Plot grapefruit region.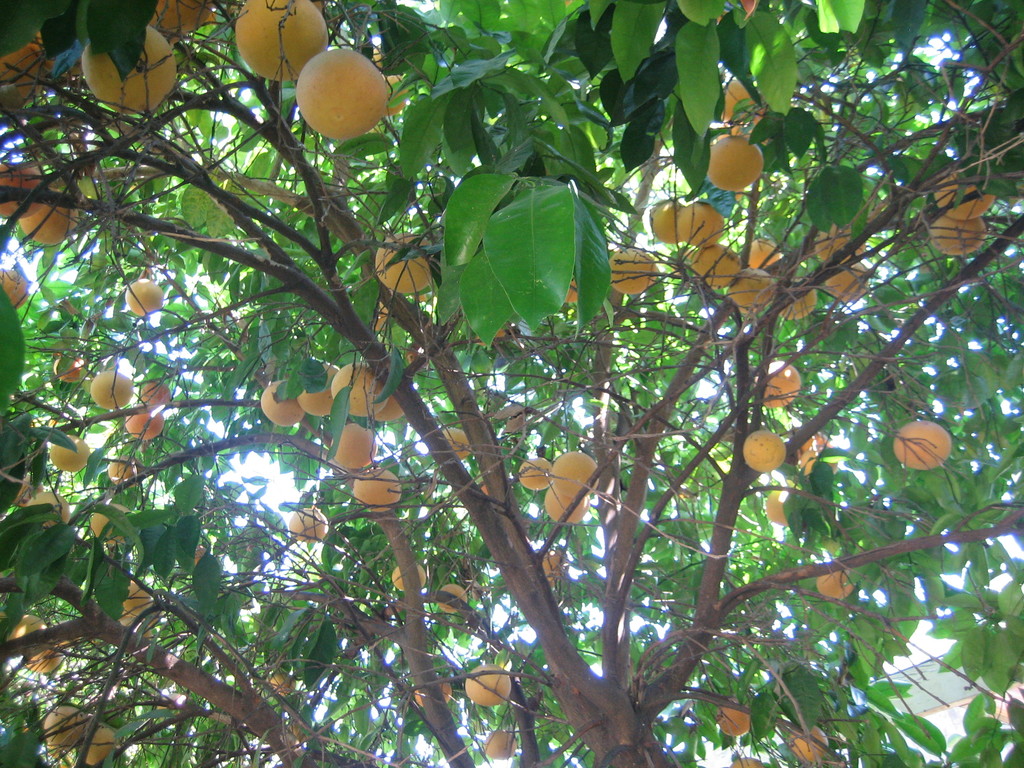
Plotted at region(788, 435, 838, 470).
